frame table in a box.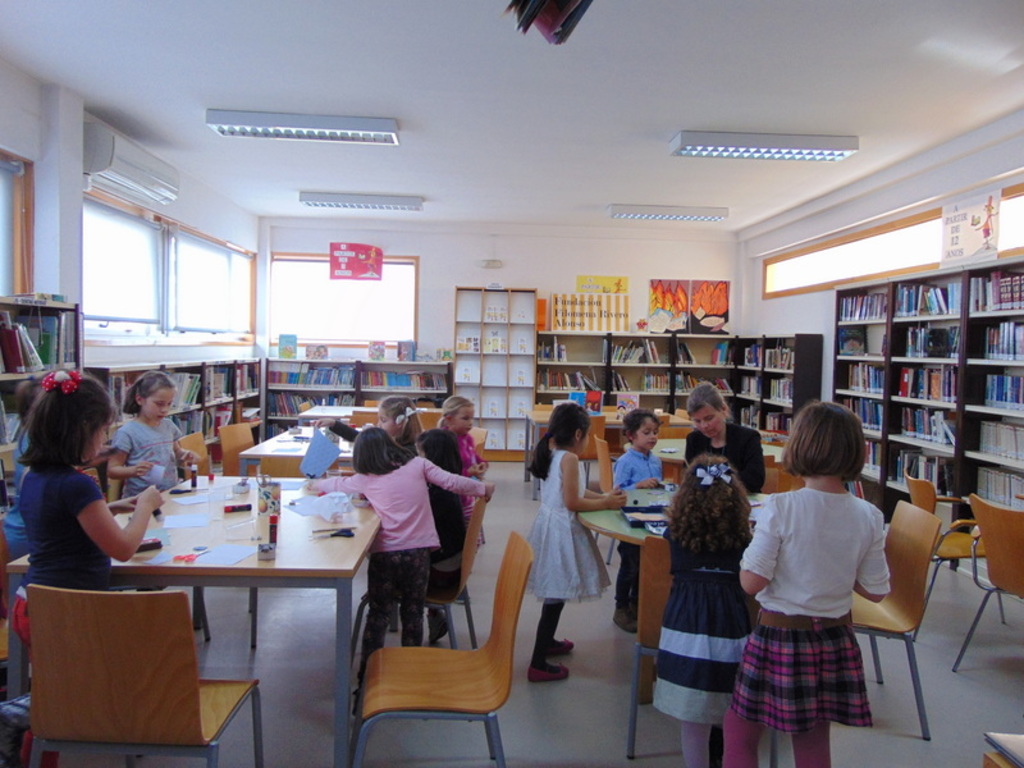
(234, 421, 389, 475).
